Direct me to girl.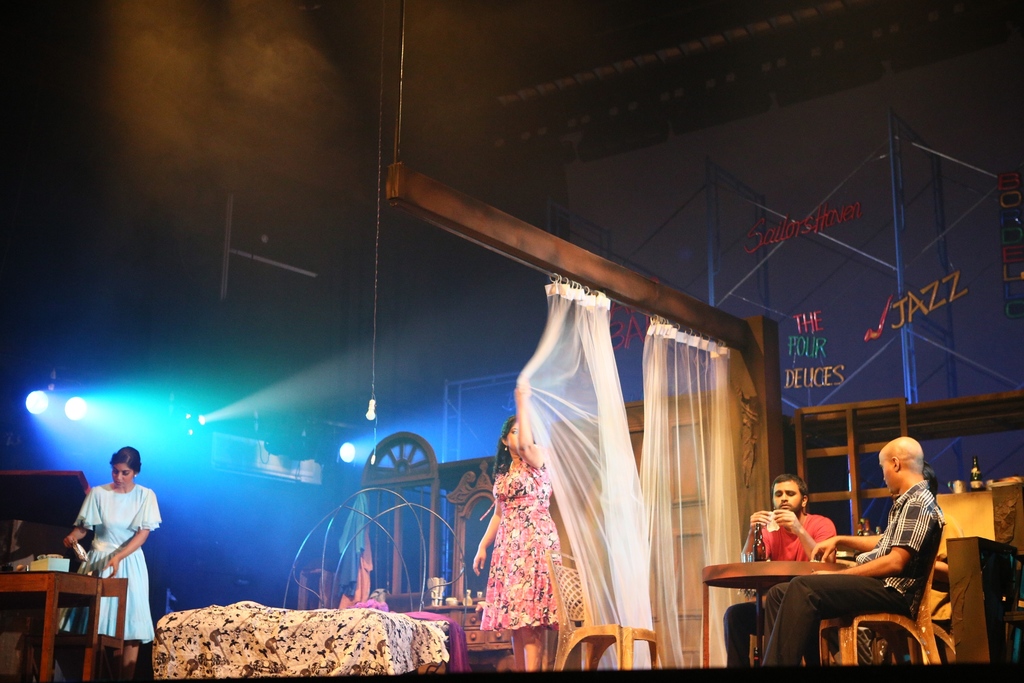
Direction: locate(60, 445, 163, 680).
